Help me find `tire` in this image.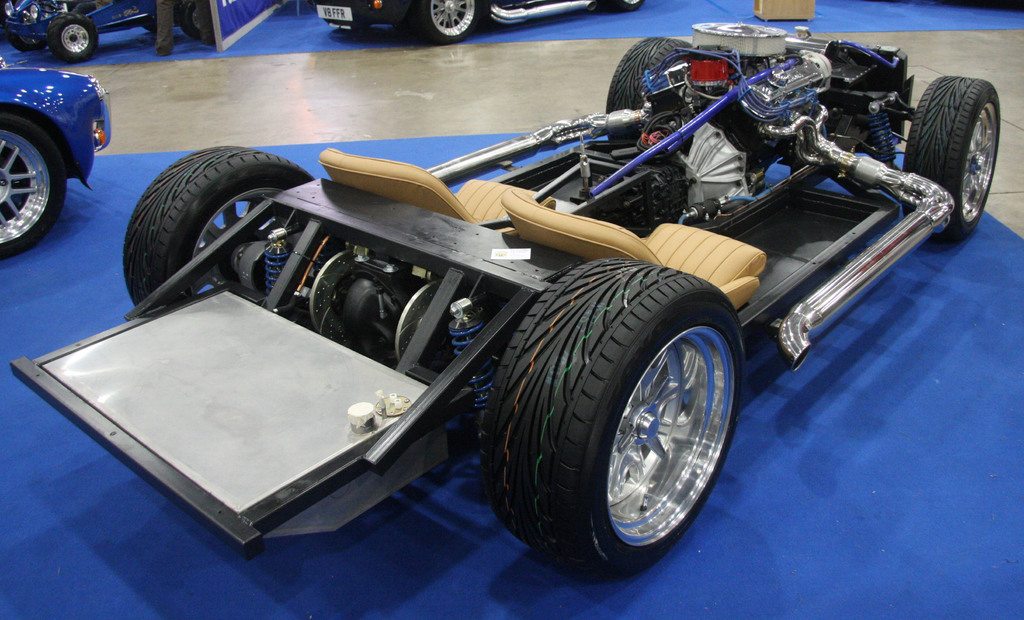
Found it: {"left": 122, "top": 149, "right": 314, "bottom": 306}.
